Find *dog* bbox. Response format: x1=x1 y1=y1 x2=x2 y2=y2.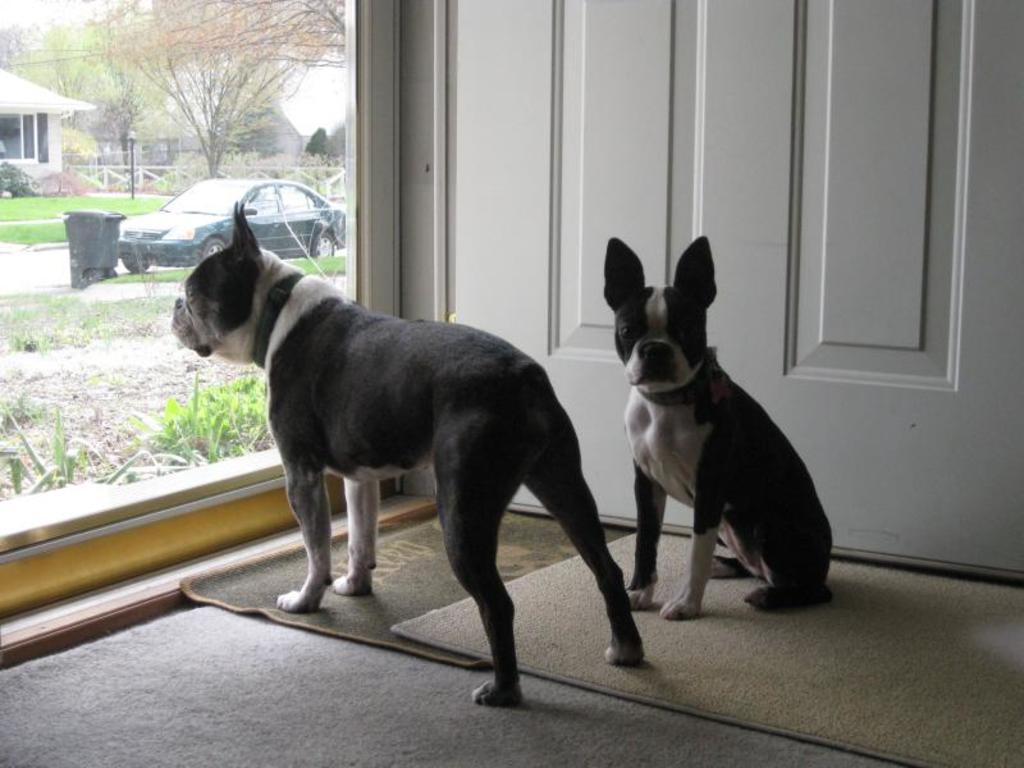
x1=602 y1=232 x2=836 y2=632.
